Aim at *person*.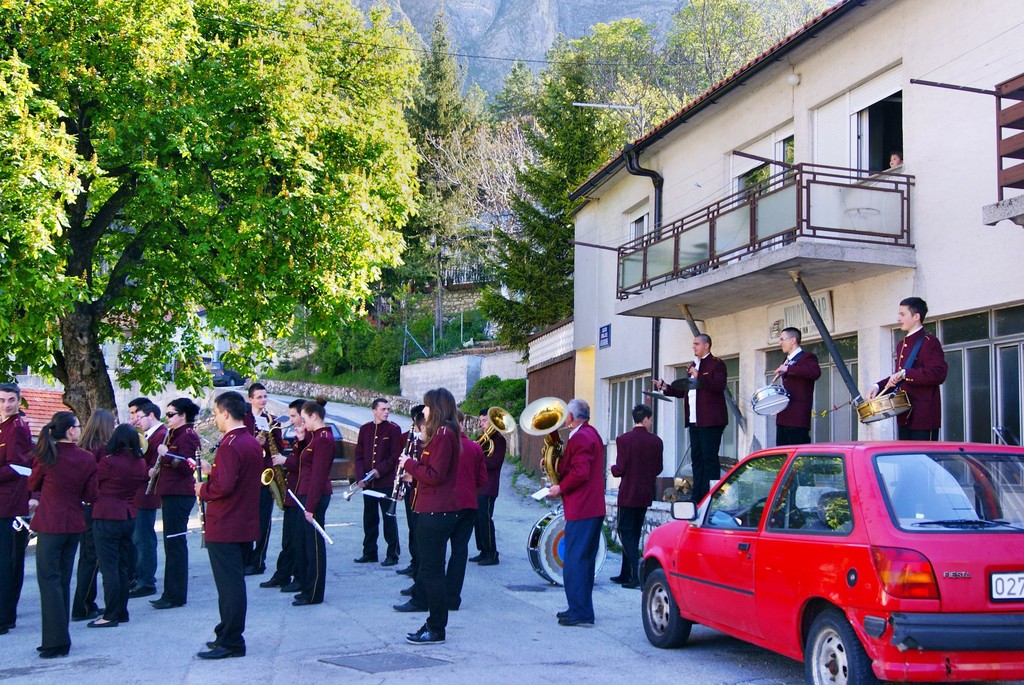
Aimed at <box>408,373,463,639</box>.
